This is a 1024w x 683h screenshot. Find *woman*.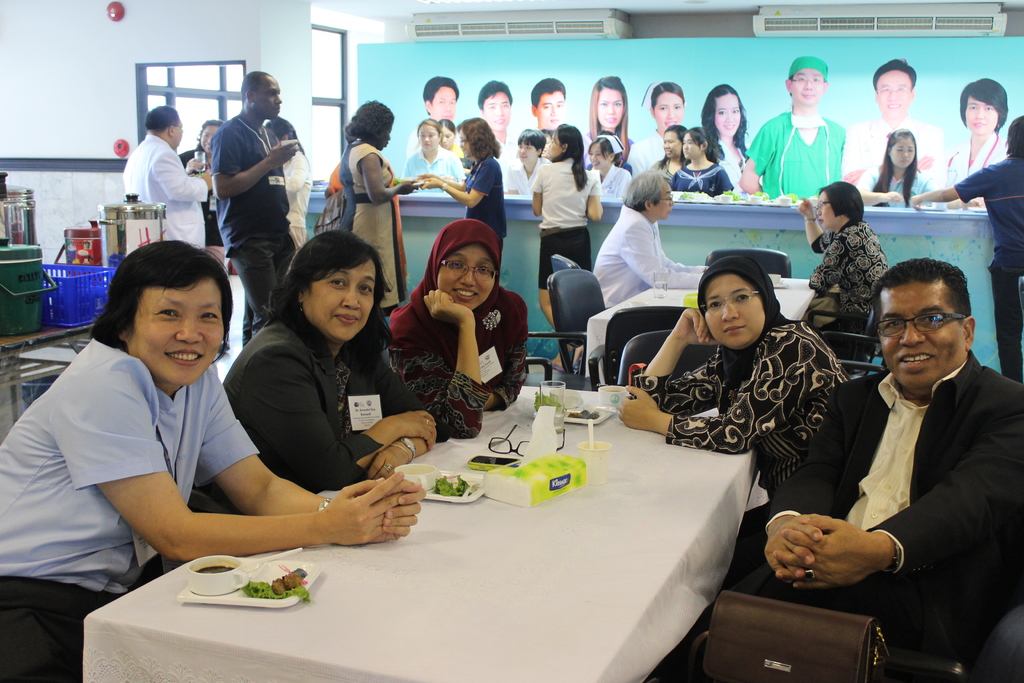
Bounding box: locate(417, 117, 507, 263).
